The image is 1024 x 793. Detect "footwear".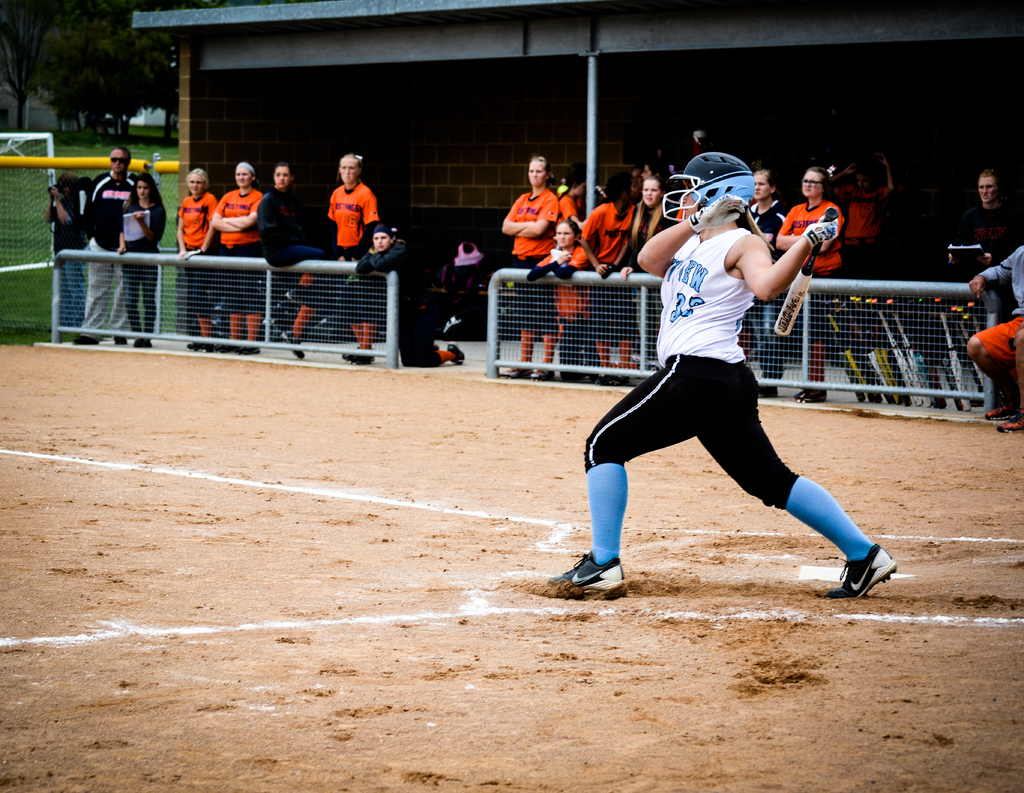
Detection: 549 550 627 597.
